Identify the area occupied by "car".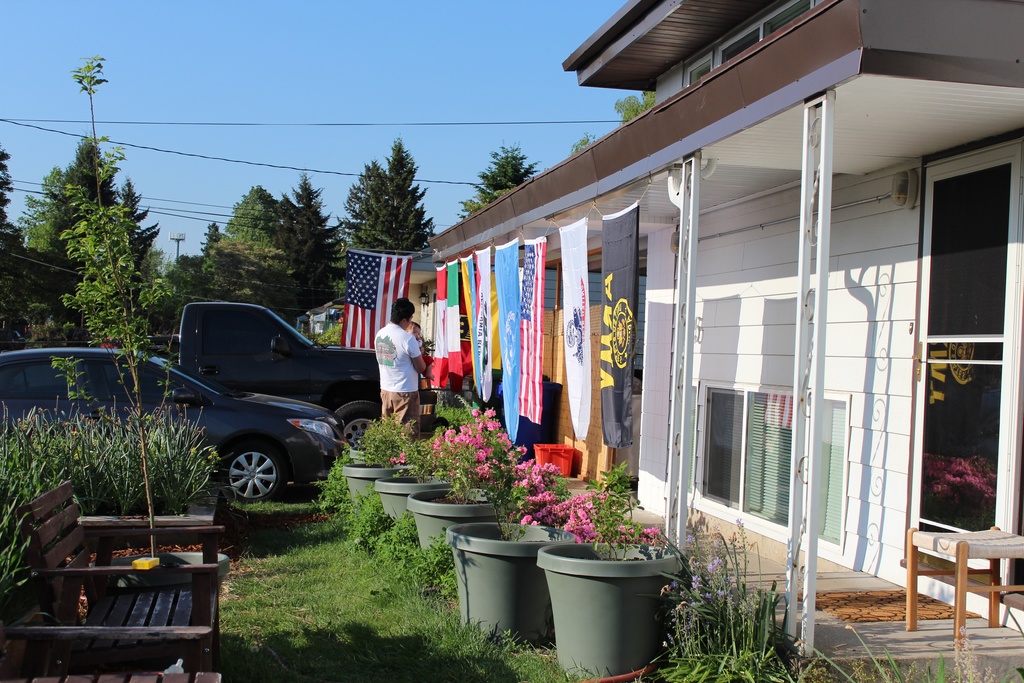
Area: pyautogui.locateOnScreen(0, 344, 344, 506).
